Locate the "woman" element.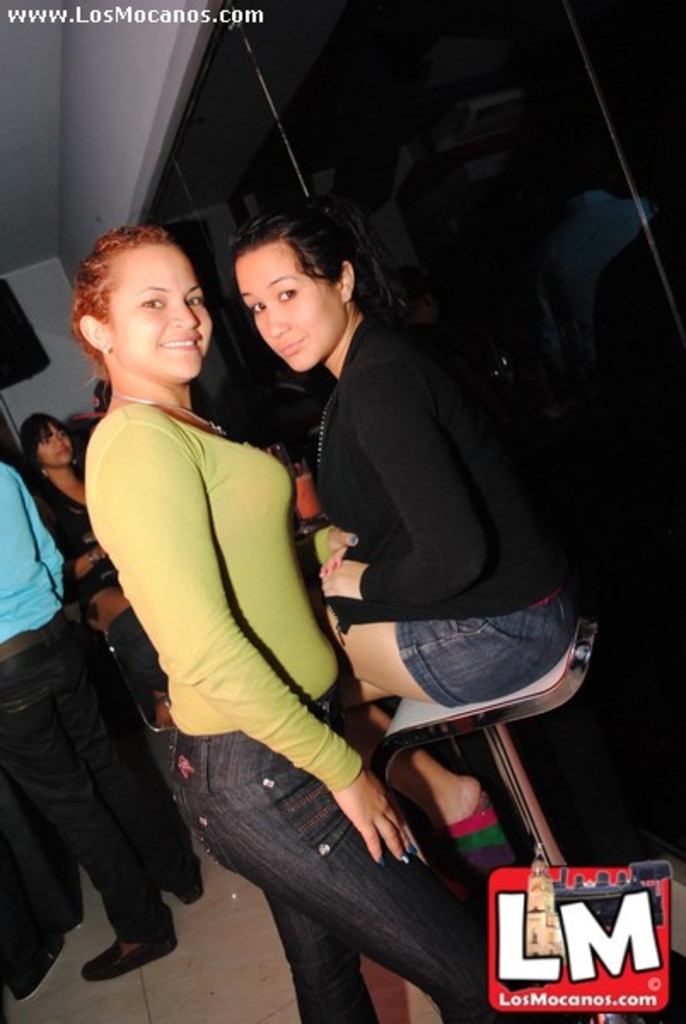
Element bbox: l=19, t=404, r=157, b=703.
